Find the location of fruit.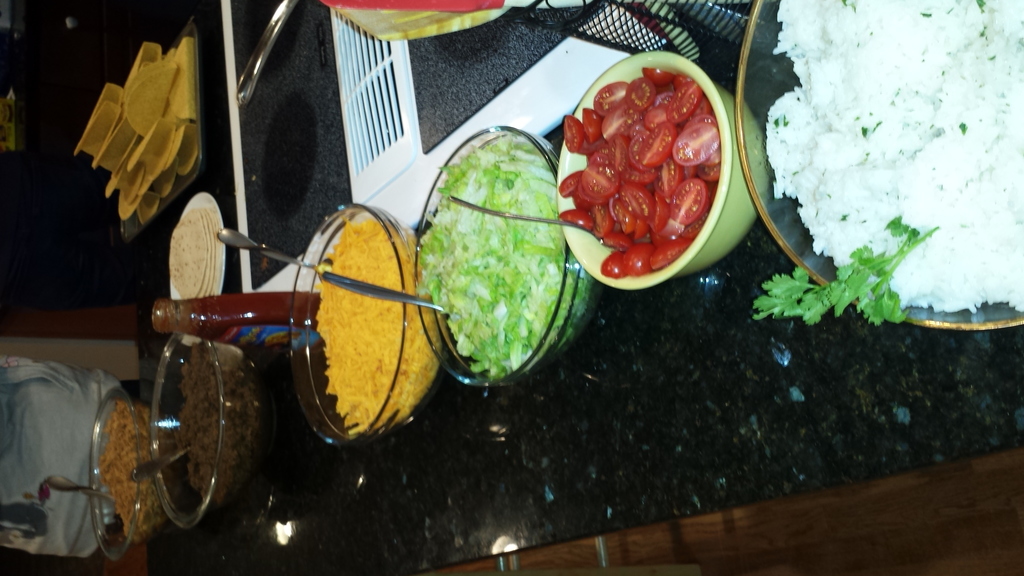
Location: pyautogui.locateOnScreen(670, 180, 707, 227).
